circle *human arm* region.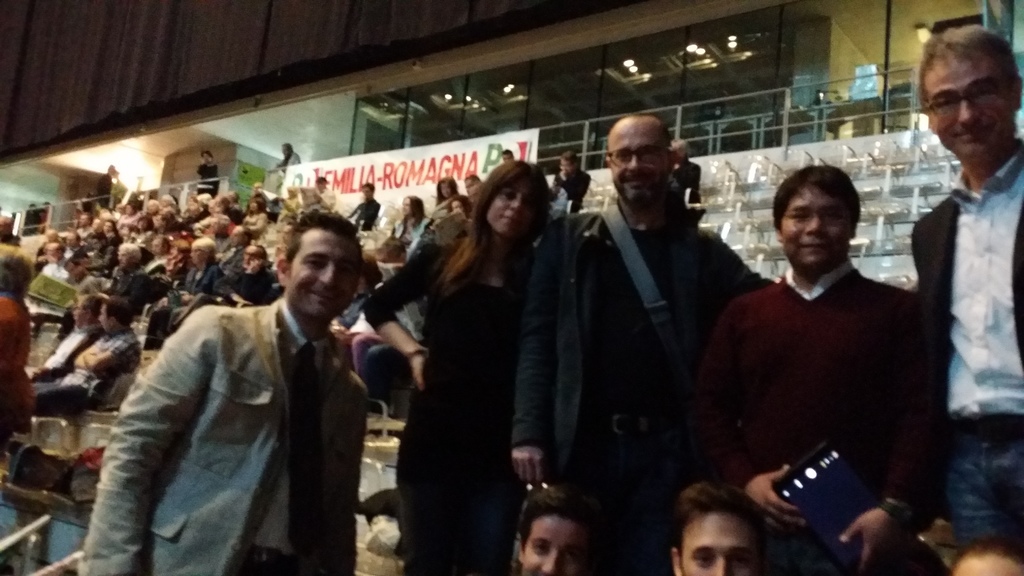
Region: (x1=96, y1=308, x2=209, y2=575).
